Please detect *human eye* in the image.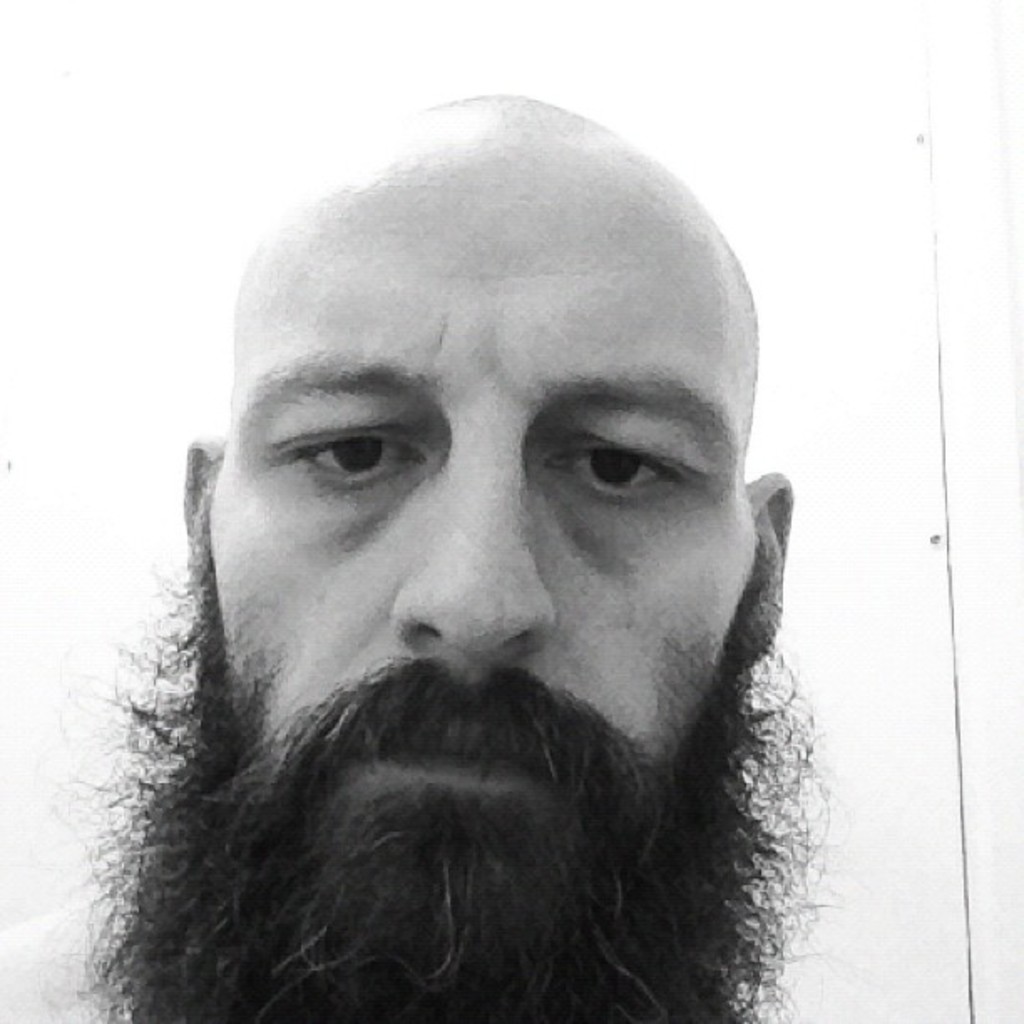
{"left": 529, "top": 440, "right": 706, "bottom": 504}.
